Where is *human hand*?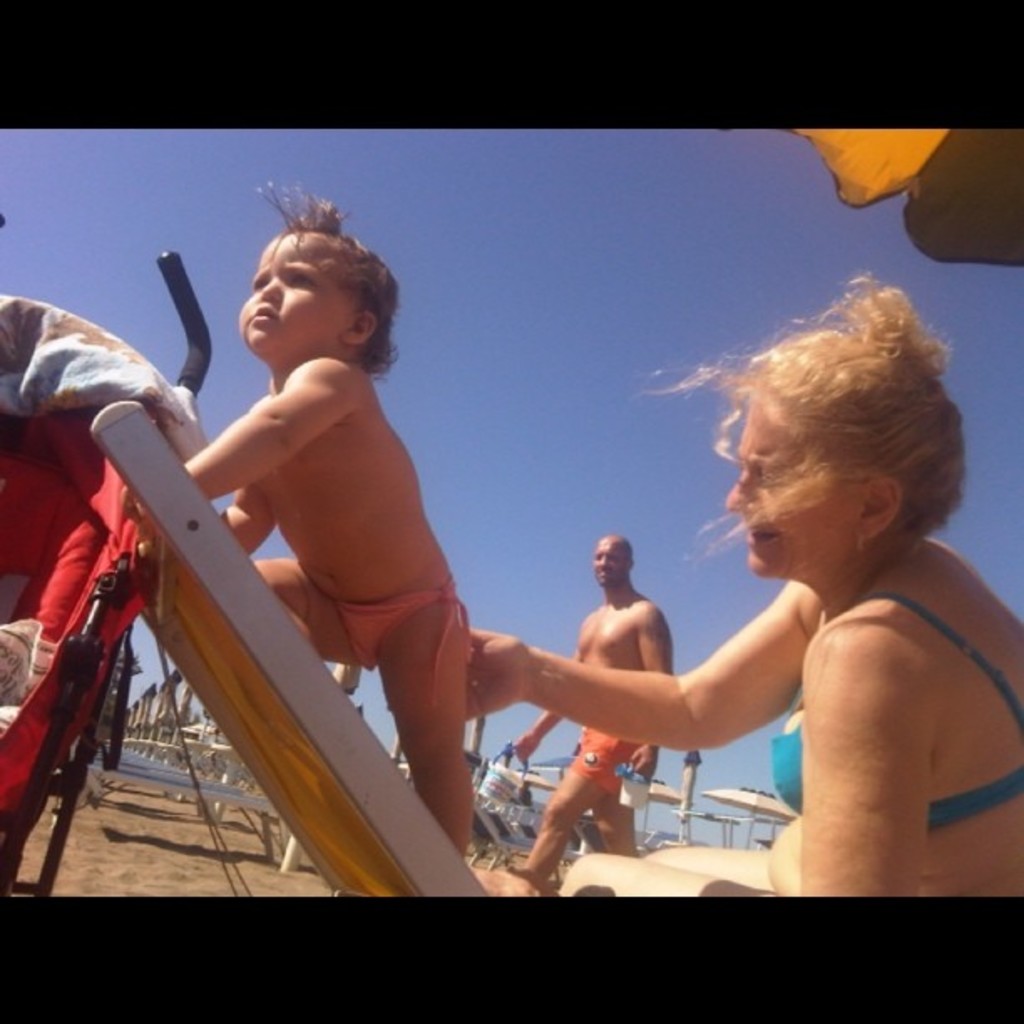
select_region(510, 730, 542, 766).
